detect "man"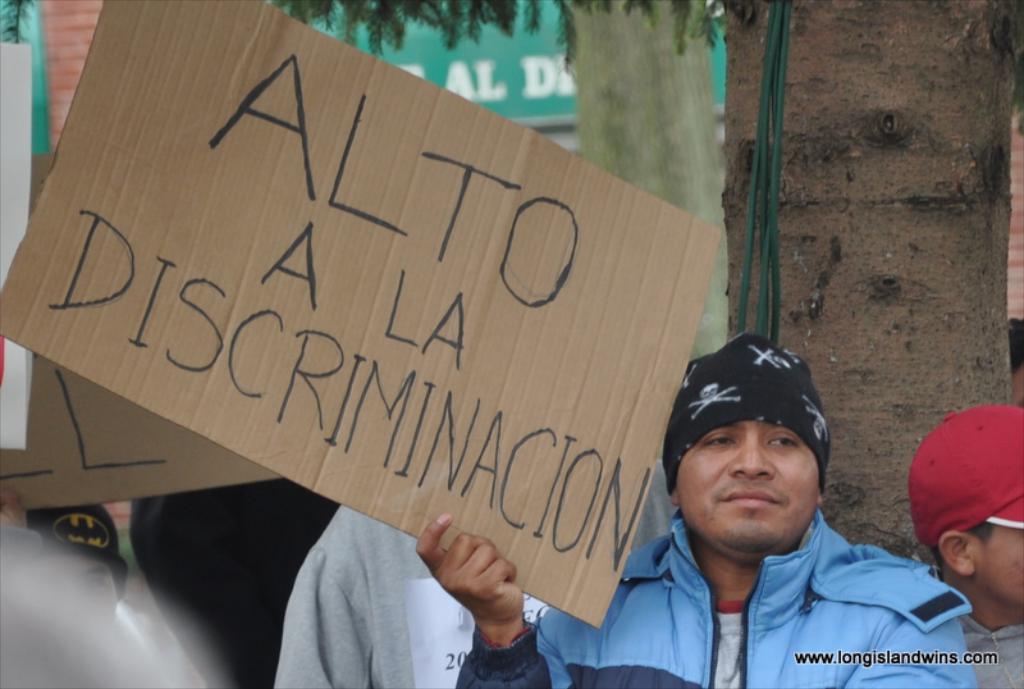
bbox=(0, 501, 216, 688)
